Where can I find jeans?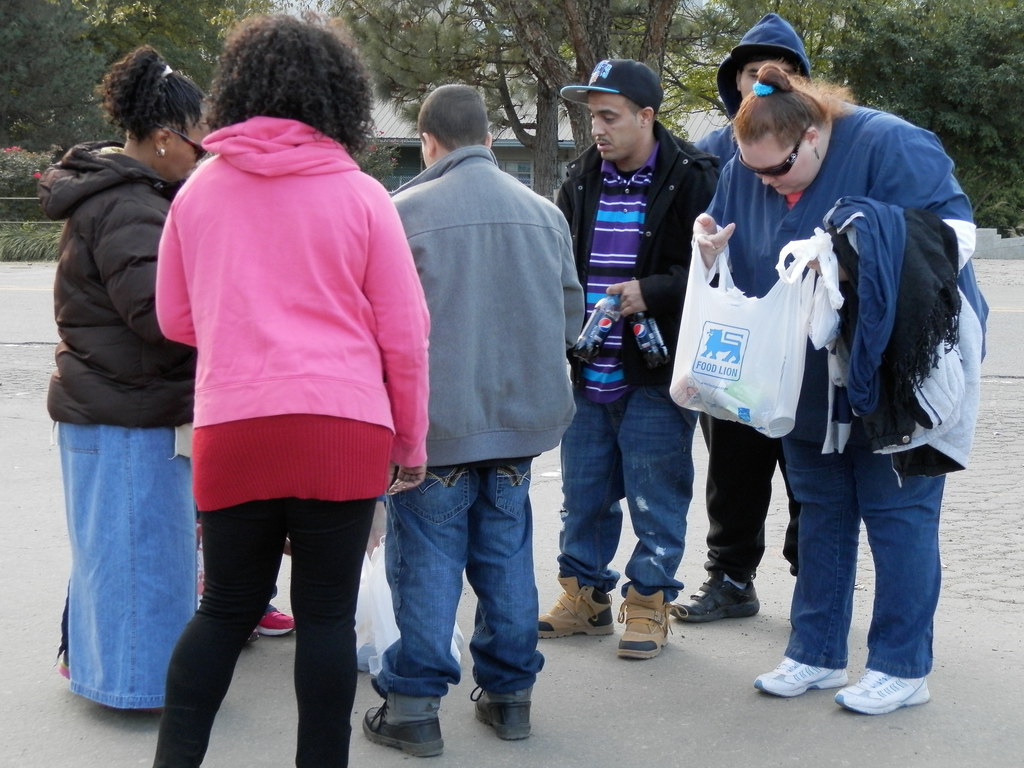
You can find it at select_region(356, 461, 550, 737).
